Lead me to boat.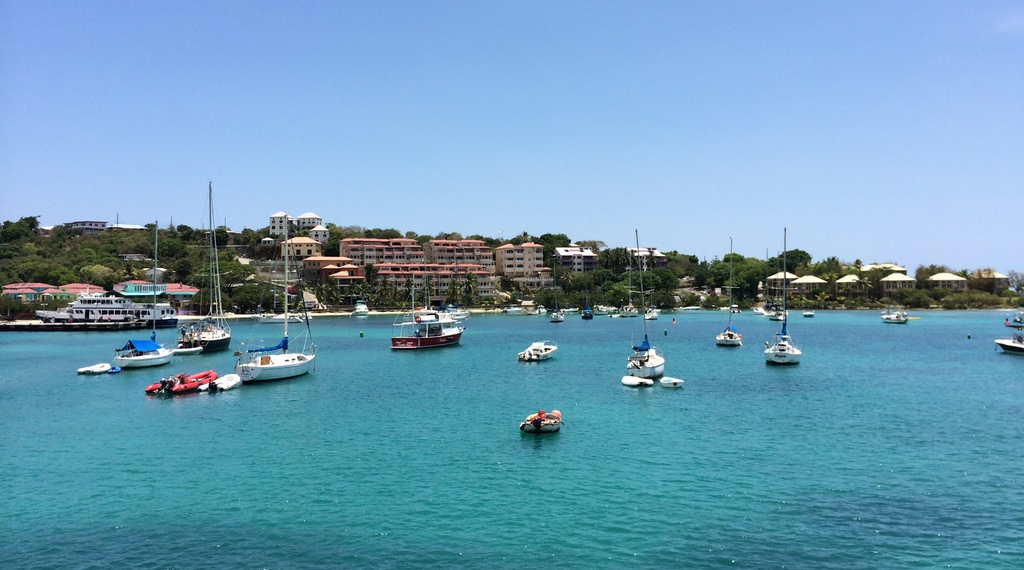
Lead to <bbox>623, 371, 653, 388</bbox>.
